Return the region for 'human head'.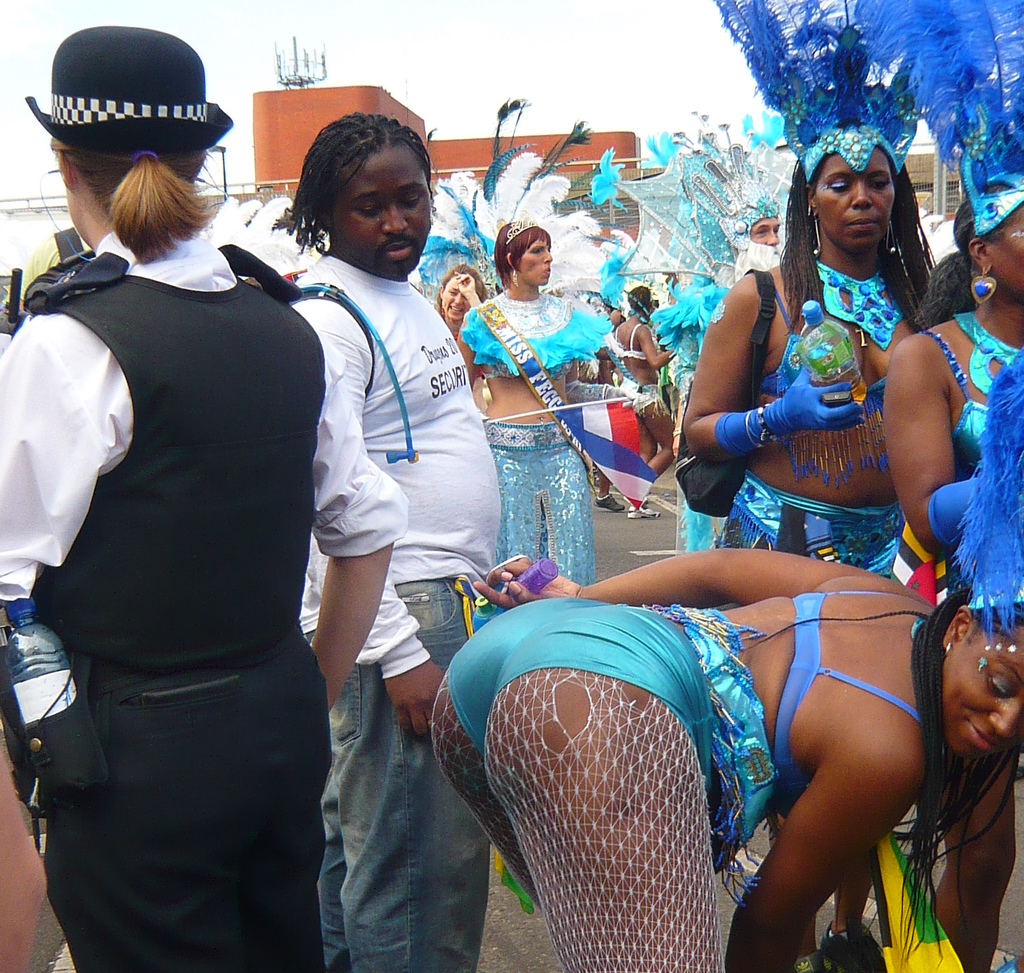
<bbox>950, 173, 1023, 306</bbox>.
